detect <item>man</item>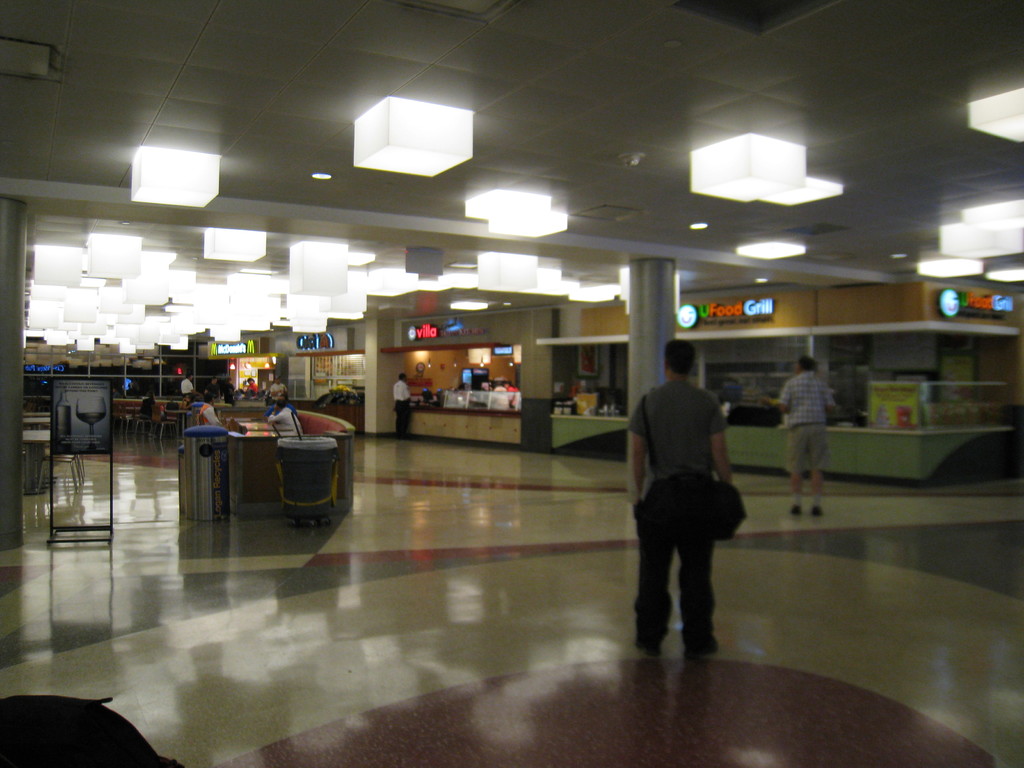
box(204, 374, 222, 403)
